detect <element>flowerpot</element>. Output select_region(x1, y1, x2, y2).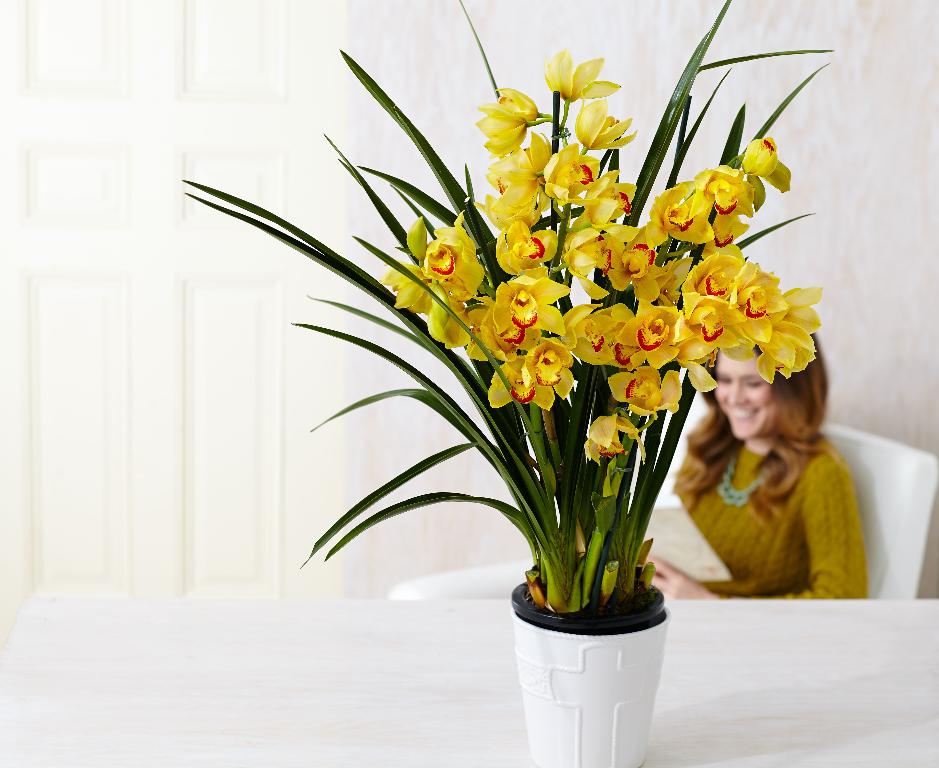
select_region(499, 553, 673, 757).
